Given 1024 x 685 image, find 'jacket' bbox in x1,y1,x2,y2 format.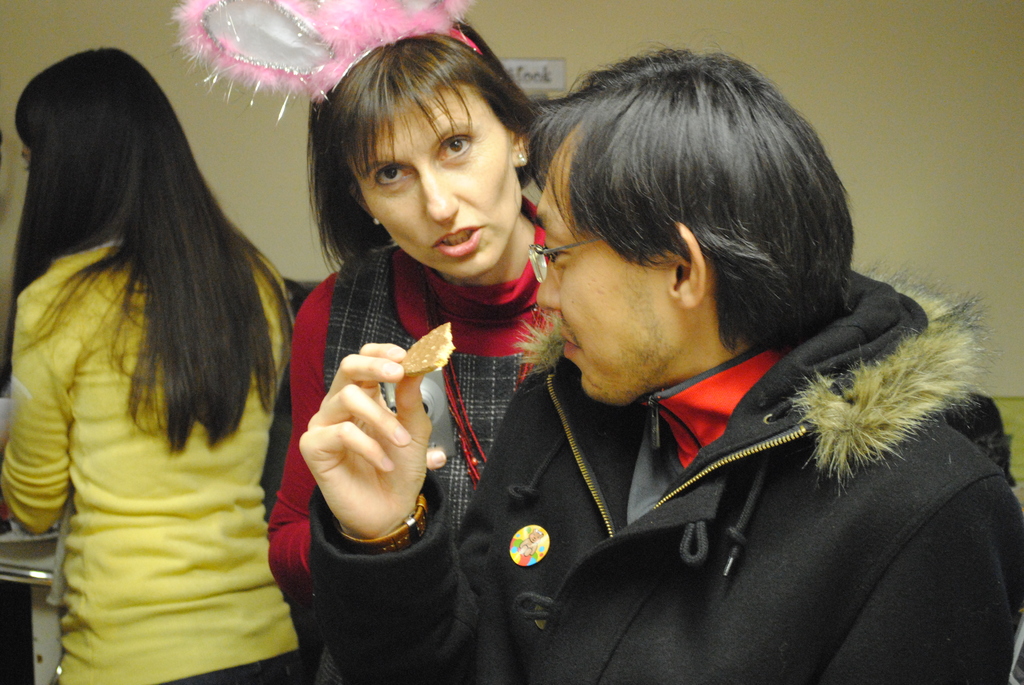
9,246,299,684.
